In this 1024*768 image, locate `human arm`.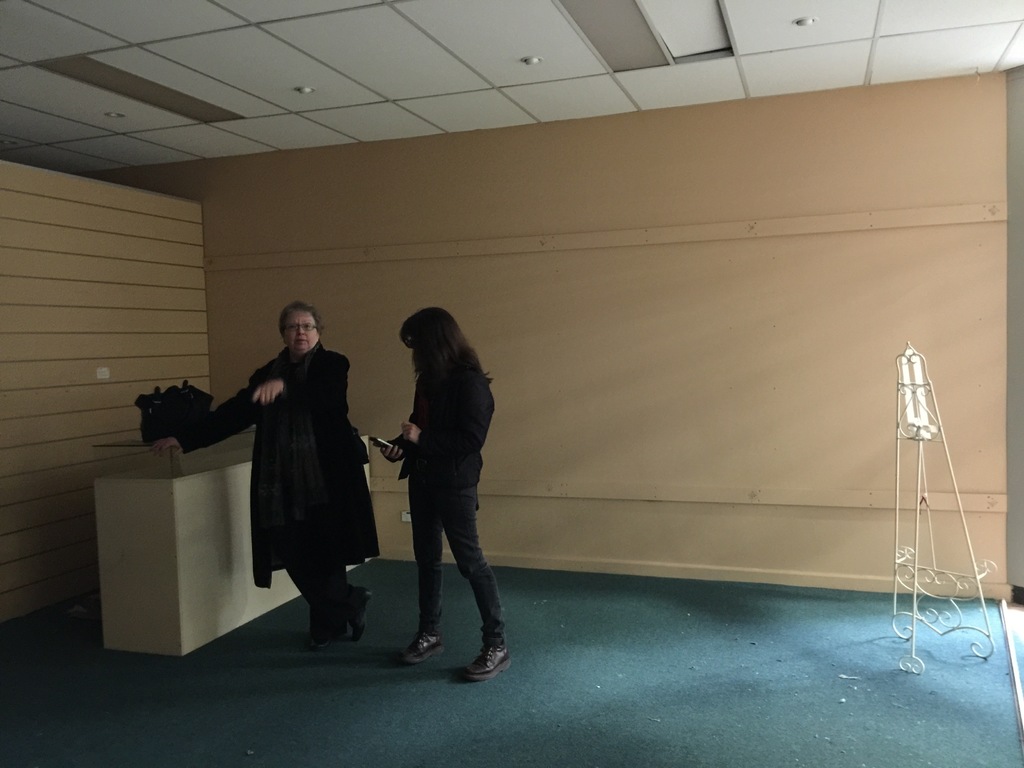
Bounding box: (x1=380, y1=433, x2=412, y2=466).
